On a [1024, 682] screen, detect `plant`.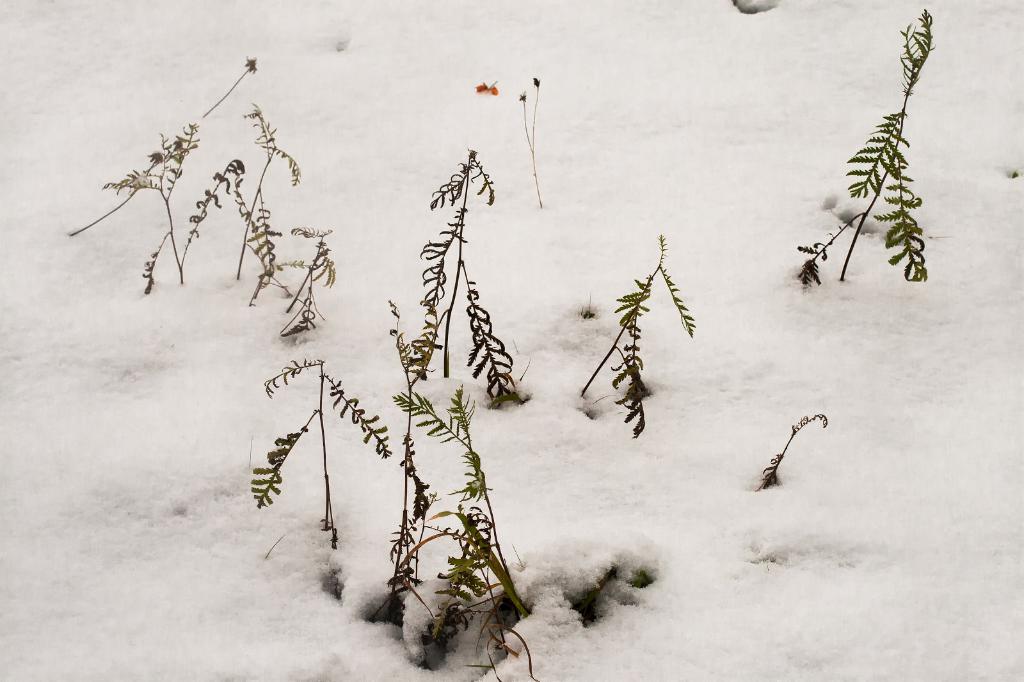
<bbox>252, 351, 390, 552</bbox>.
